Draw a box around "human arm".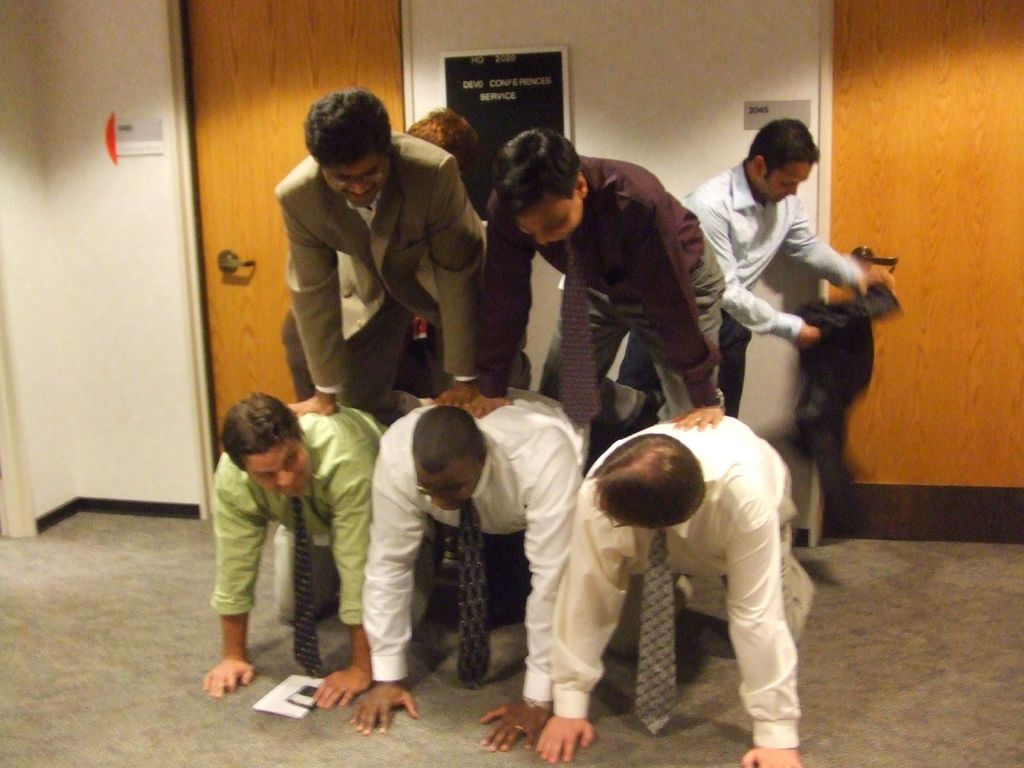
rect(702, 457, 820, 753).
